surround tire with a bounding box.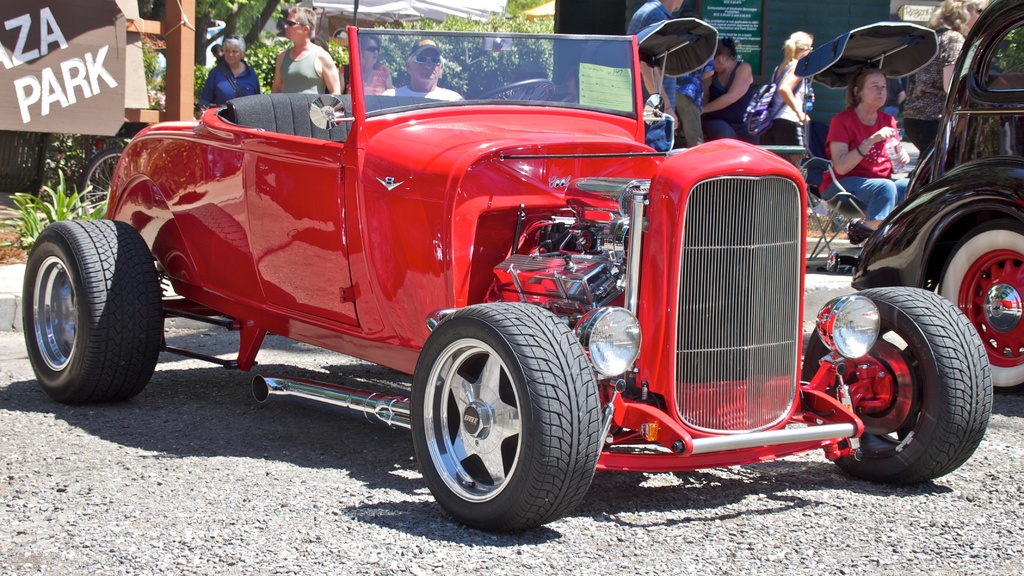
(803,288,989,484).
